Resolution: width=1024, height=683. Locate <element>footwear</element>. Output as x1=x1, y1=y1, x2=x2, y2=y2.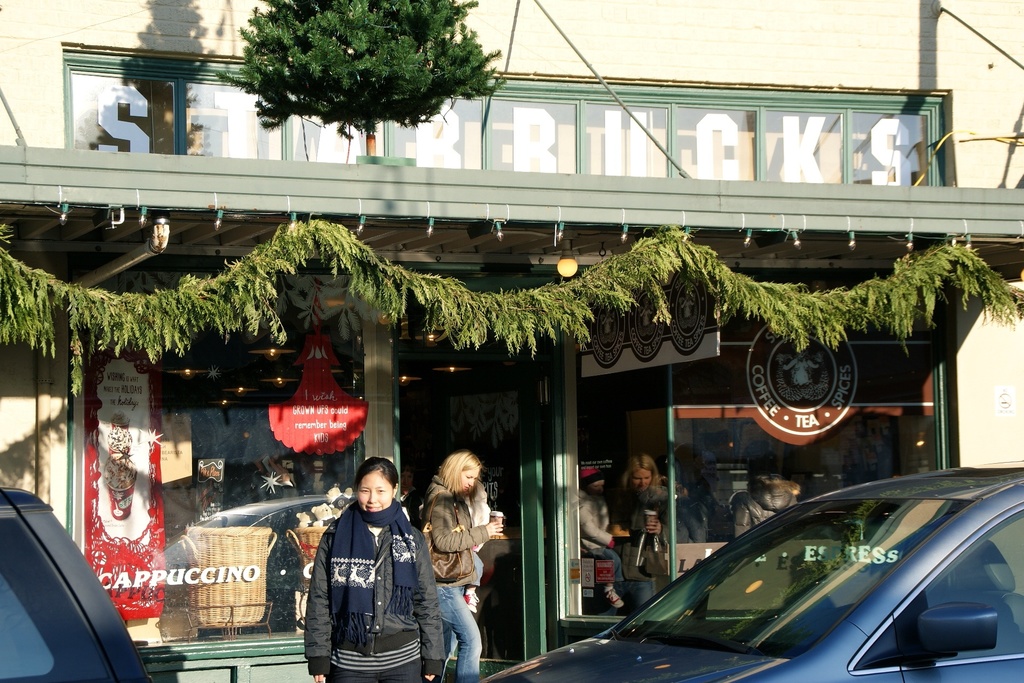
x1=604, y1=582, x2=628, y2=607.
